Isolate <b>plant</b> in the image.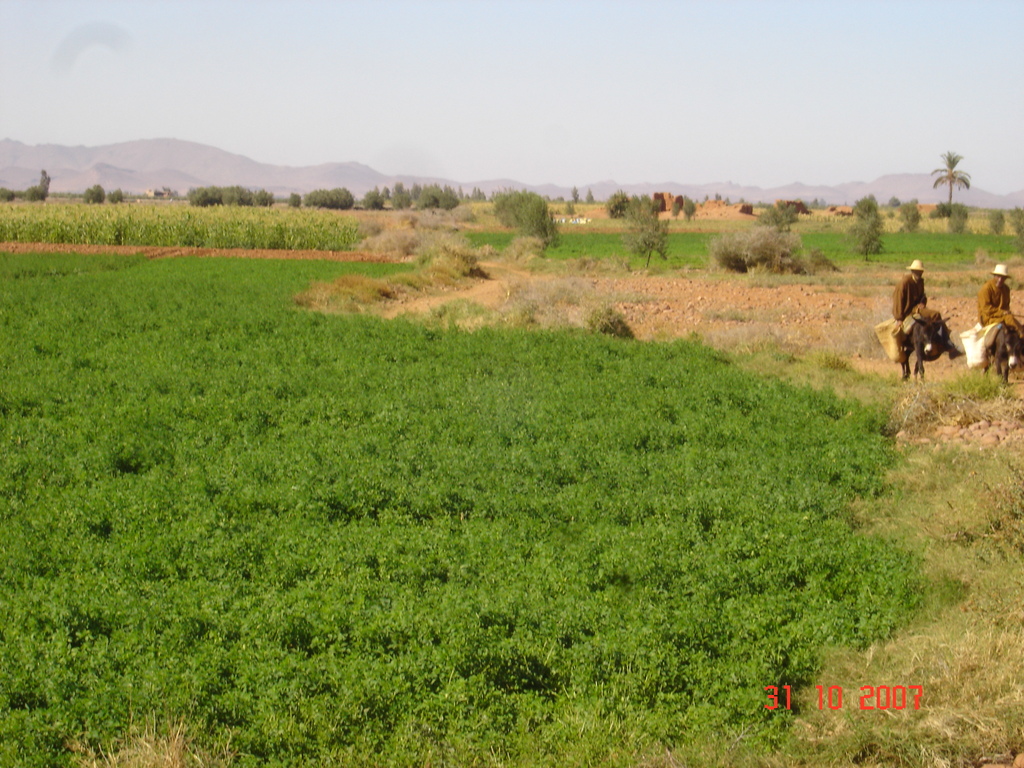
Isolated region: select_region(625, 202, 668, 273).
